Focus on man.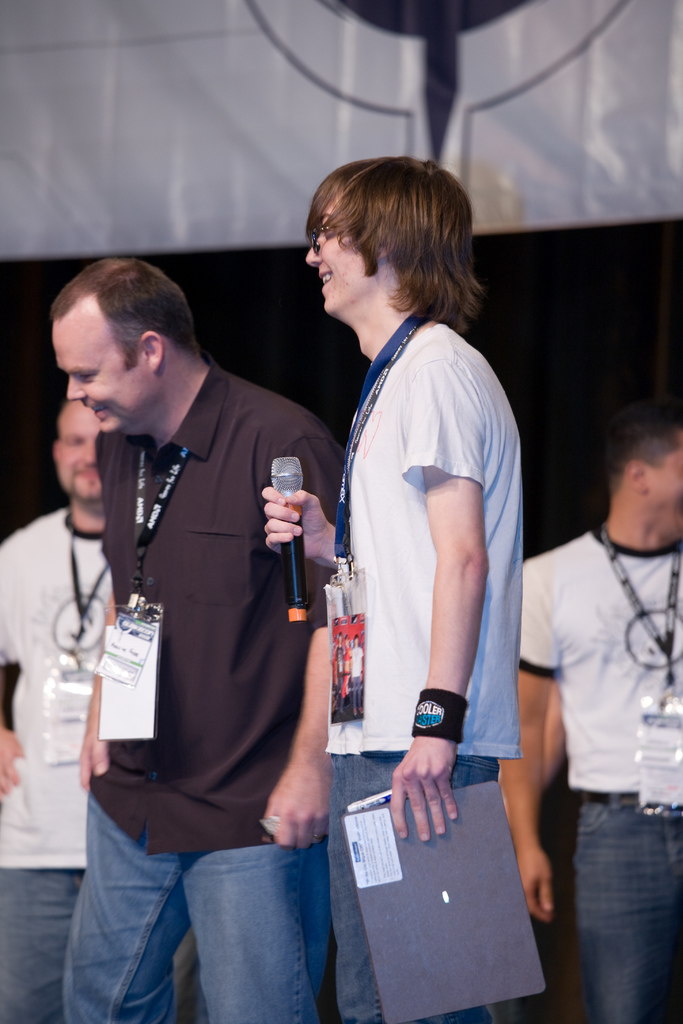
Focused at 495:399:682:1023.
